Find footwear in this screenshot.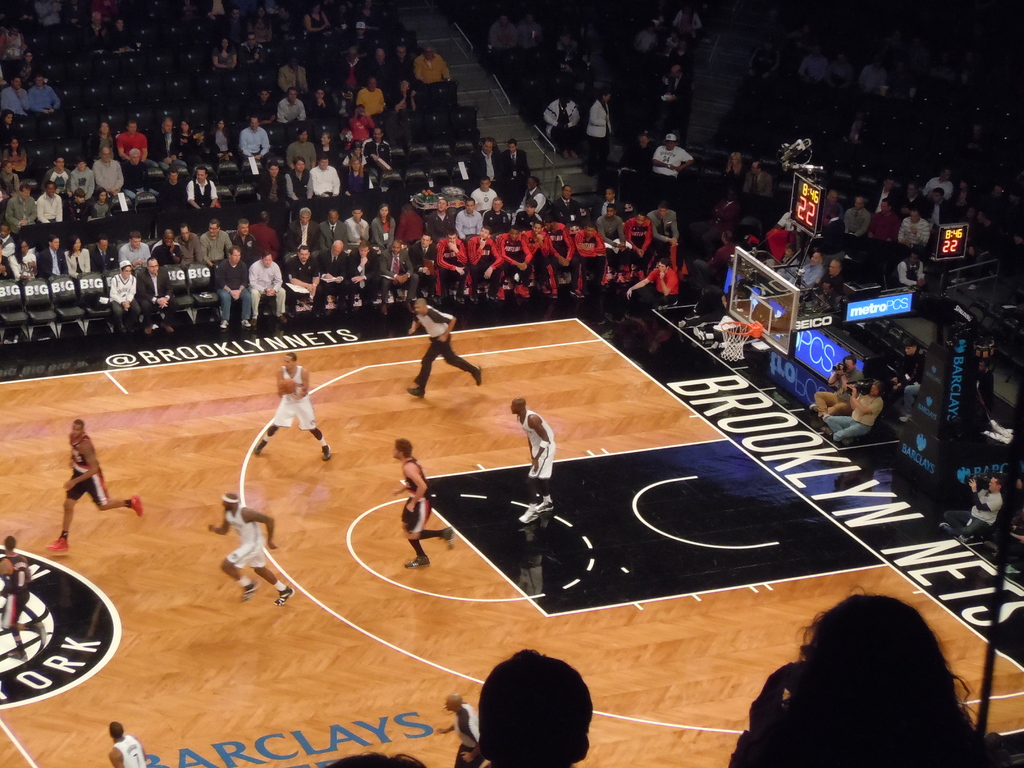
The bounding box for footwear is x1=409, y1=383, x2=426, y2=404.
